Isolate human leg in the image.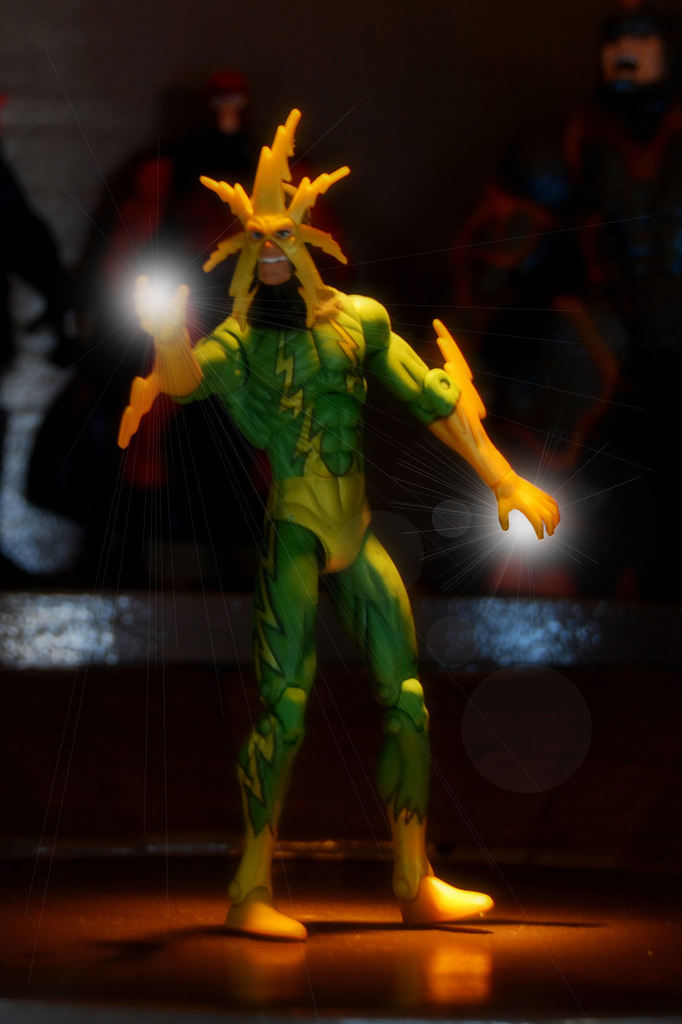
Isolated region: (x1=328, y1=518, x2=496, y2=929).
